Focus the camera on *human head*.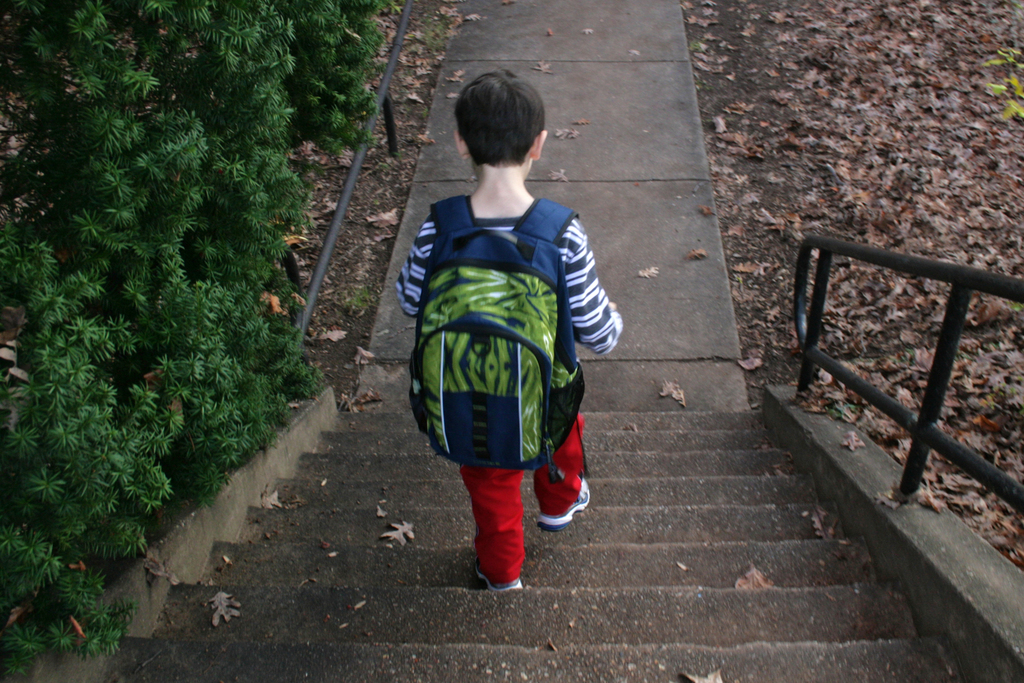
Focus region: detection(453, 62, 566, 201).
